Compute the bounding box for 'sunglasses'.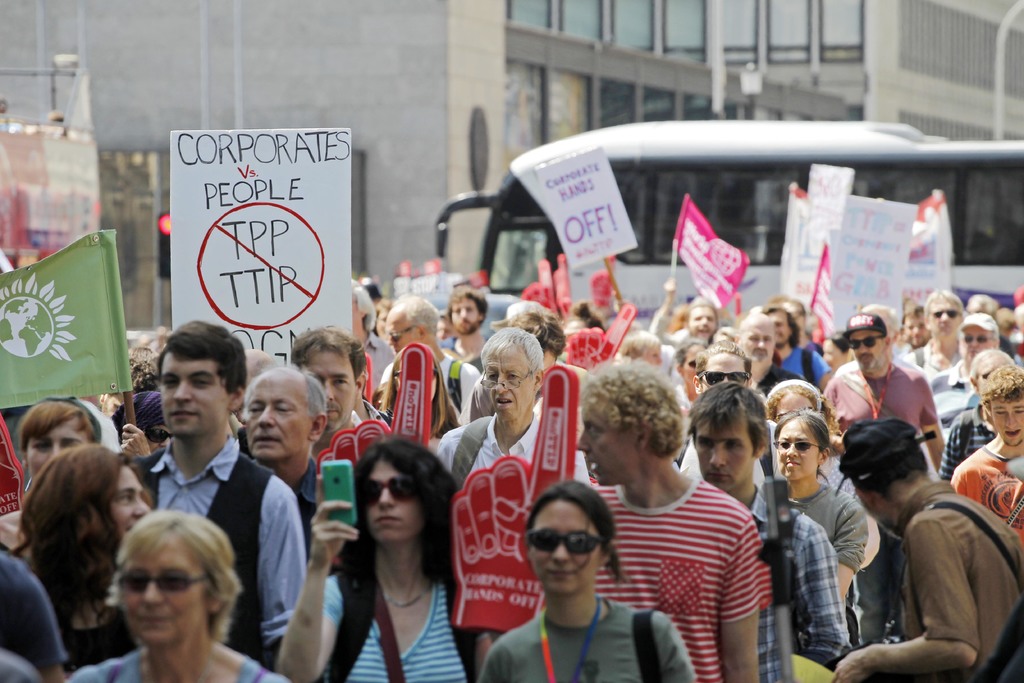
143,431,170,446.
